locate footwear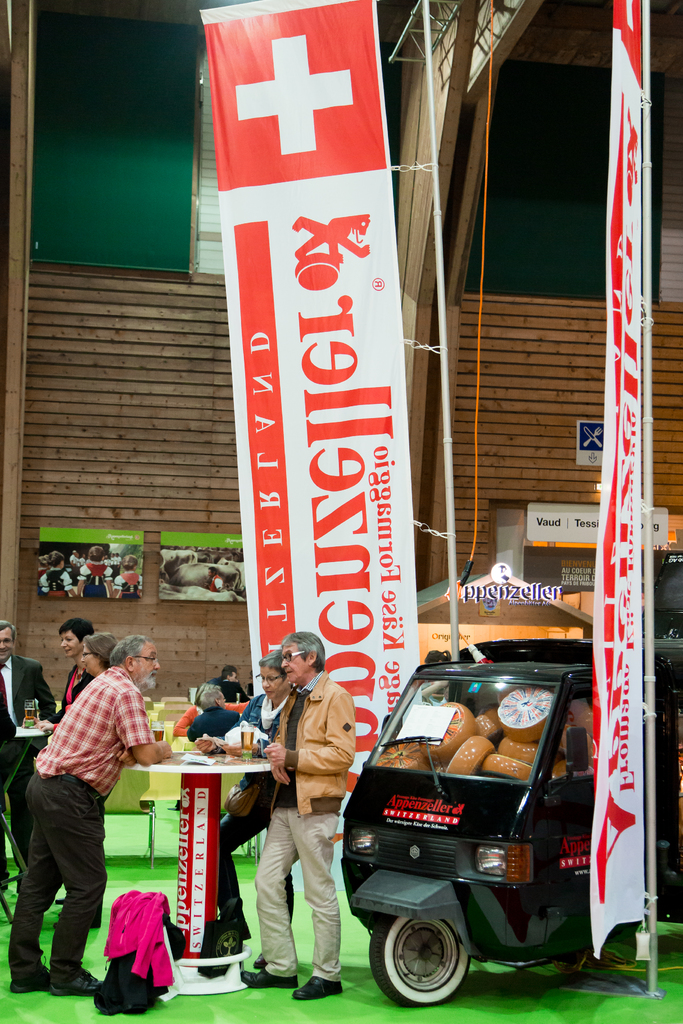
bbox(296, 974, 340, 997)
